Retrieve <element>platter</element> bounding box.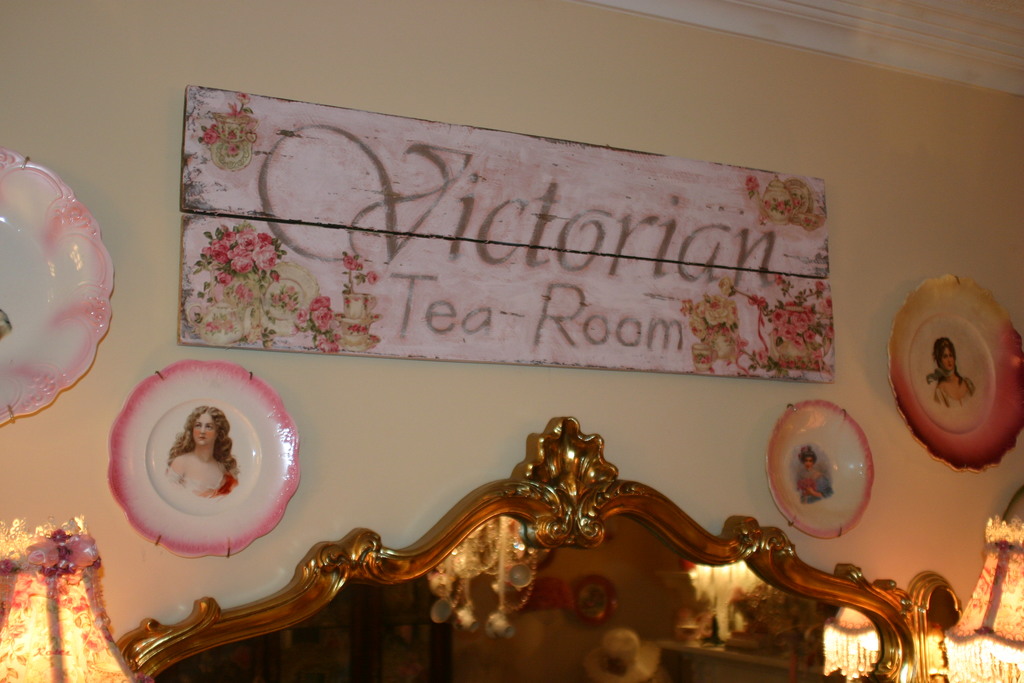
Bounding box: (x1=0, y1=149, x2=111, y2=425).
